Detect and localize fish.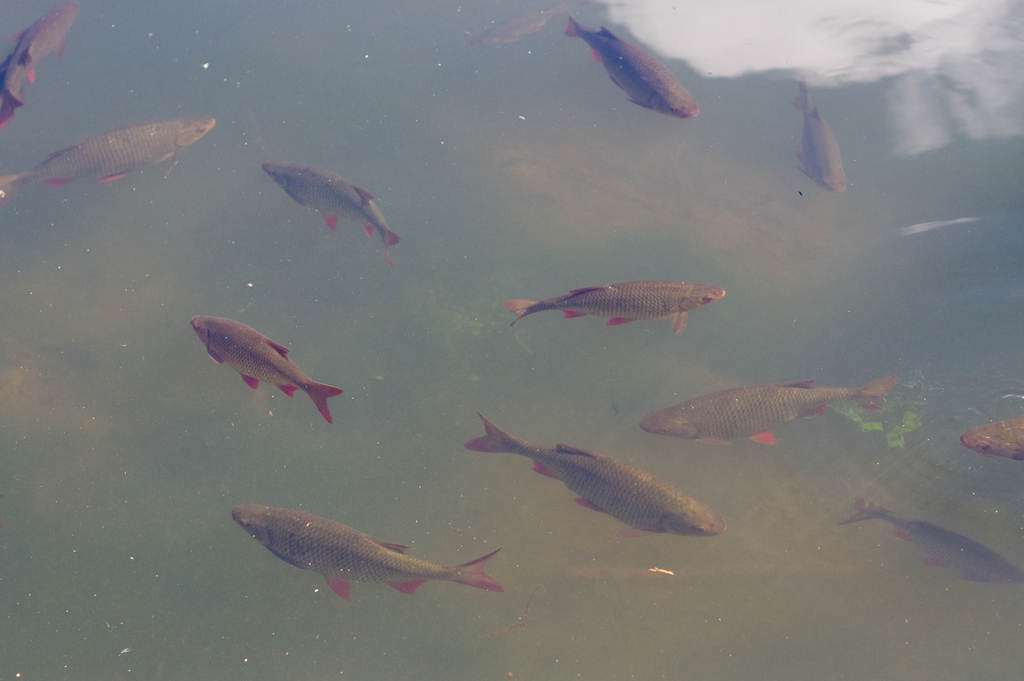
Localized at 481/8/563/51.
